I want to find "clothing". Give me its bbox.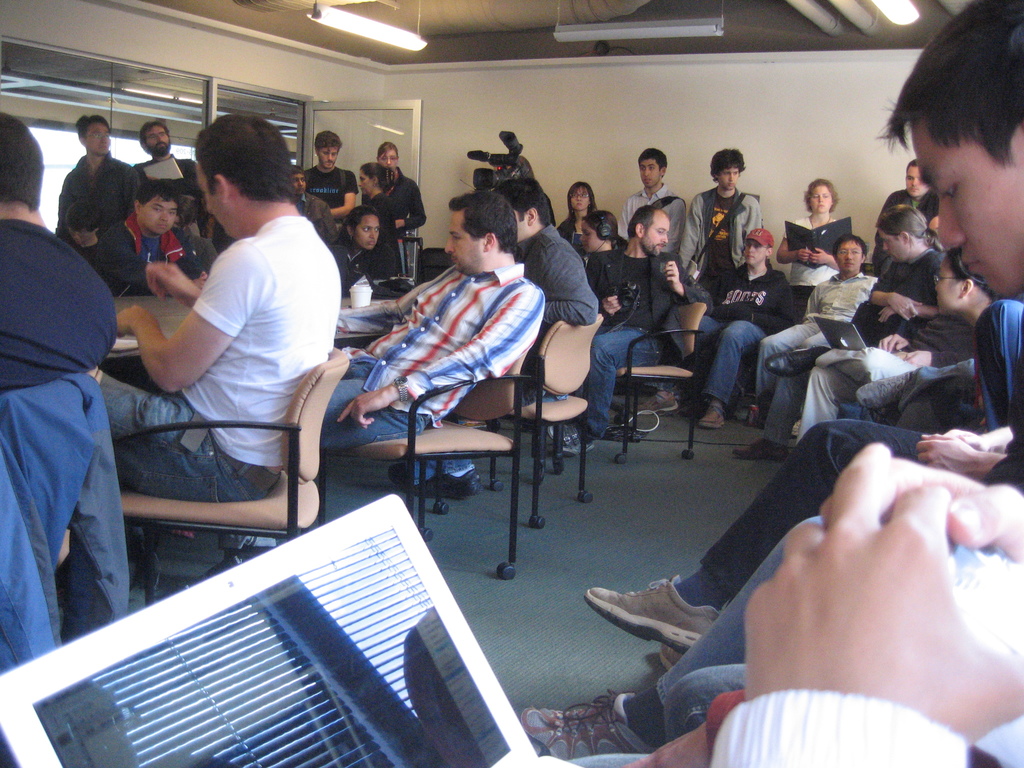
crop(373, 191, 406, 277).
